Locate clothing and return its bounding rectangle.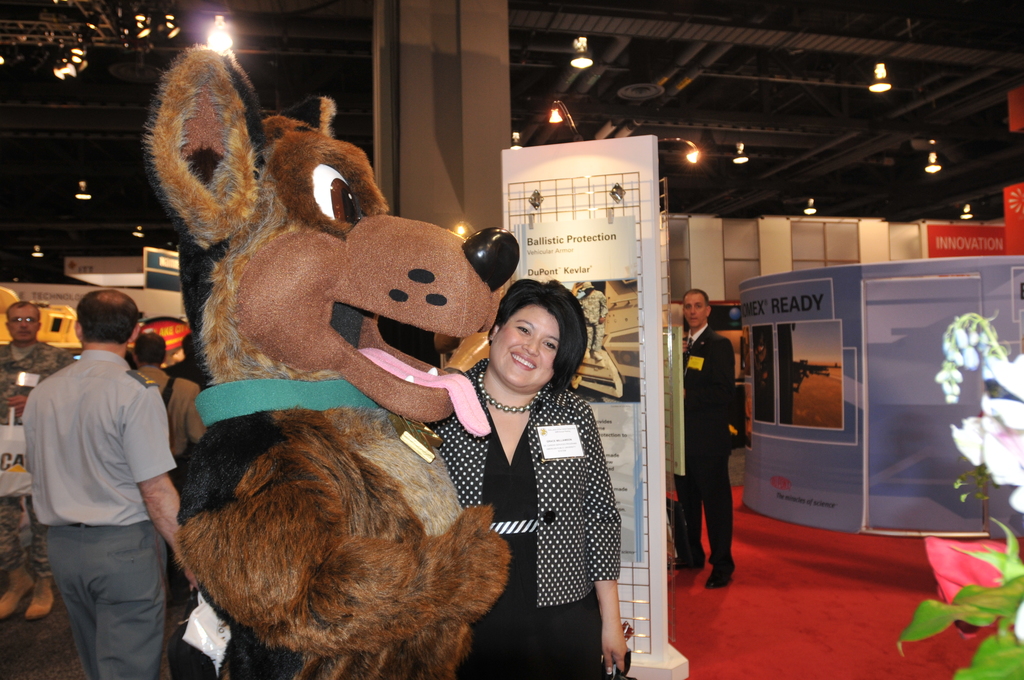
BBox(0, 343, 78, 621).
